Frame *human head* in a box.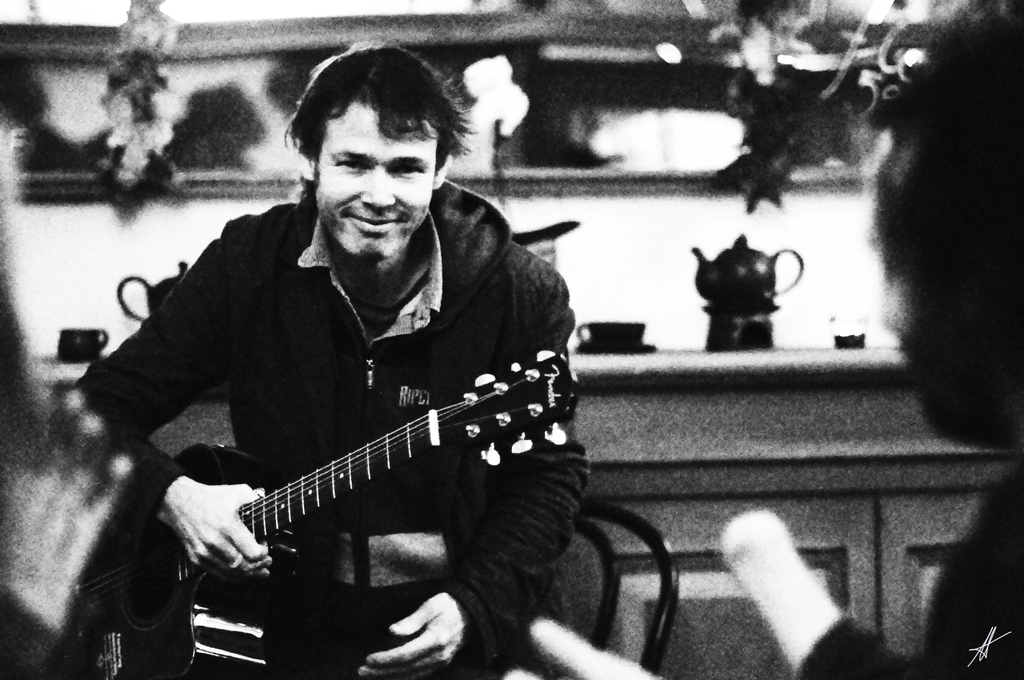
<bbox>873, 13, 1023, 453</bbox>.
